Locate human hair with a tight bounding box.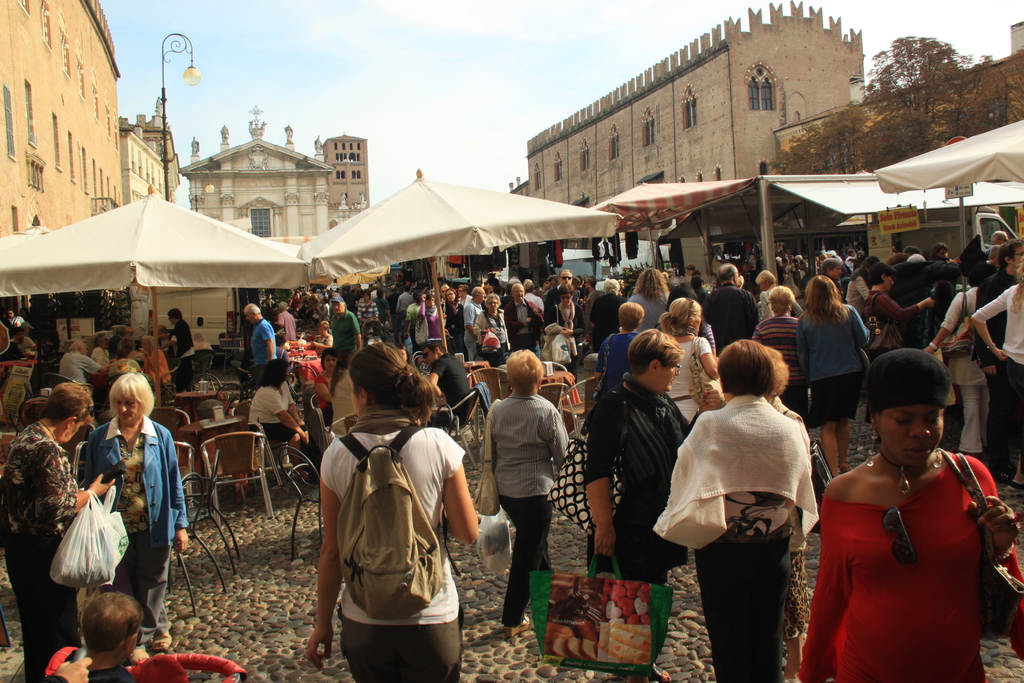
region(687, 263, 696, 272).
